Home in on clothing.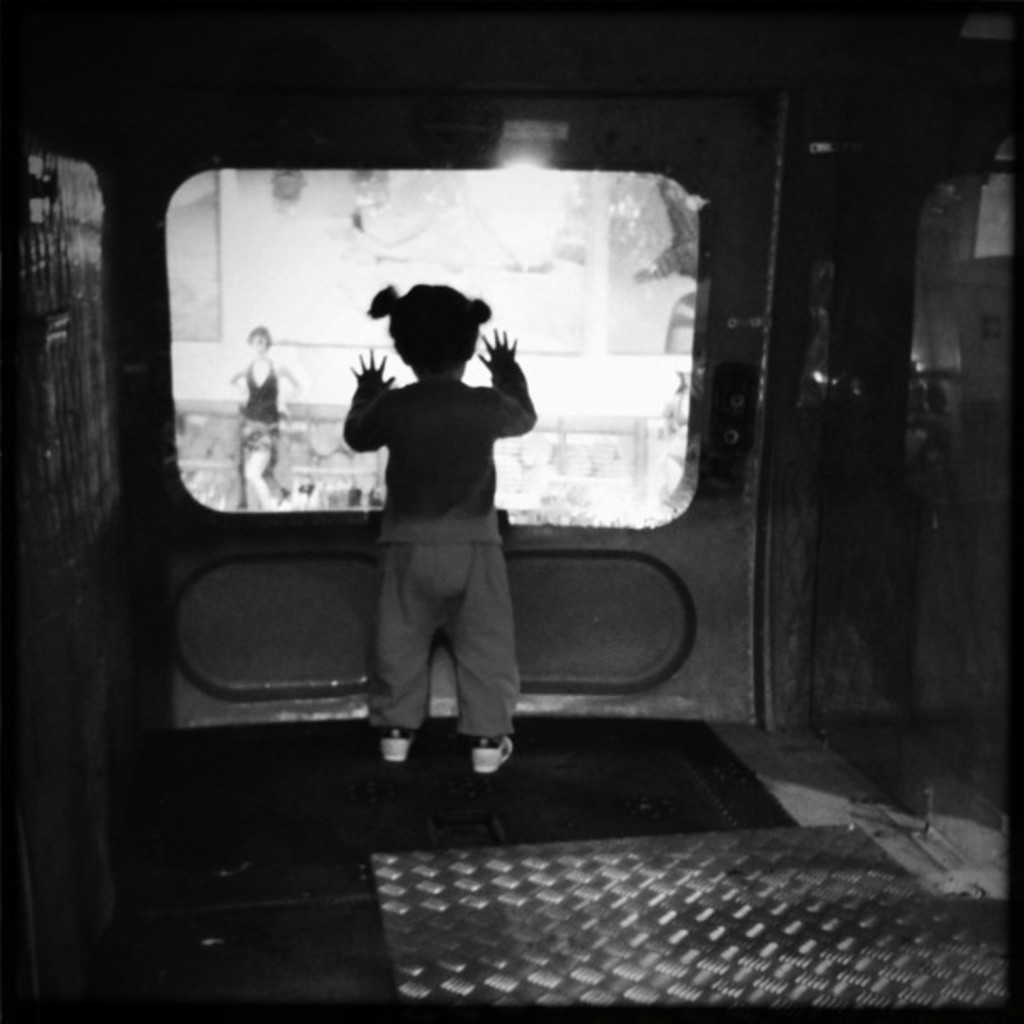
Homed in at [228,348,271,428].
